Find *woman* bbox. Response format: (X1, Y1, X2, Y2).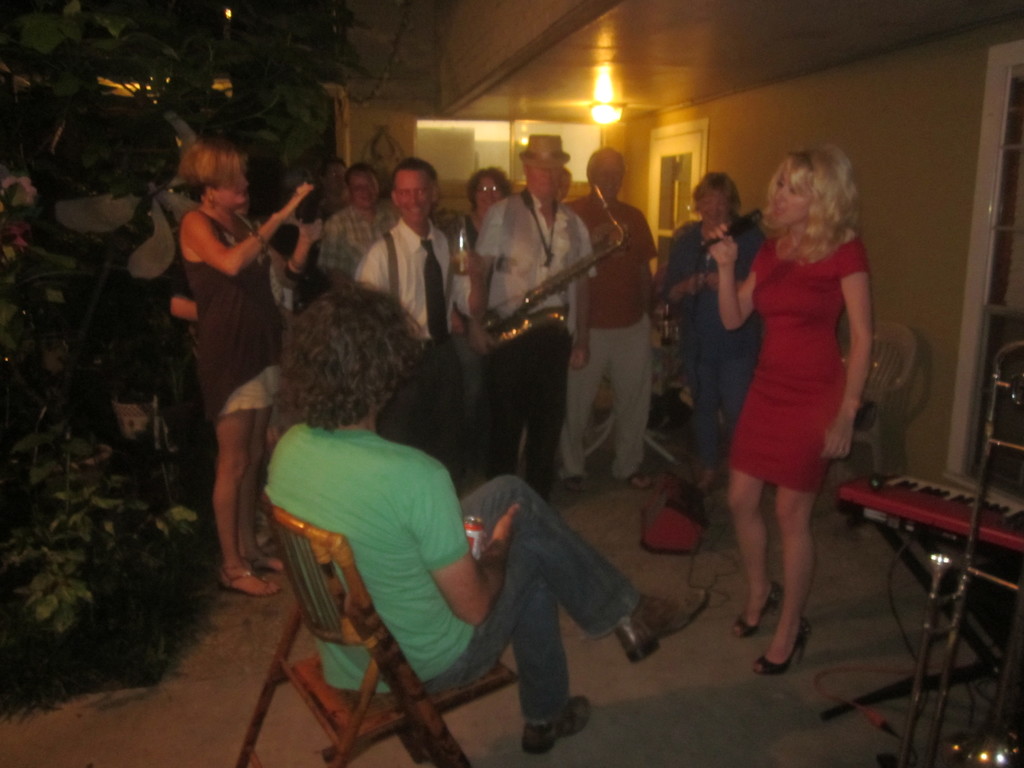
(464, 160, 513, 253).
